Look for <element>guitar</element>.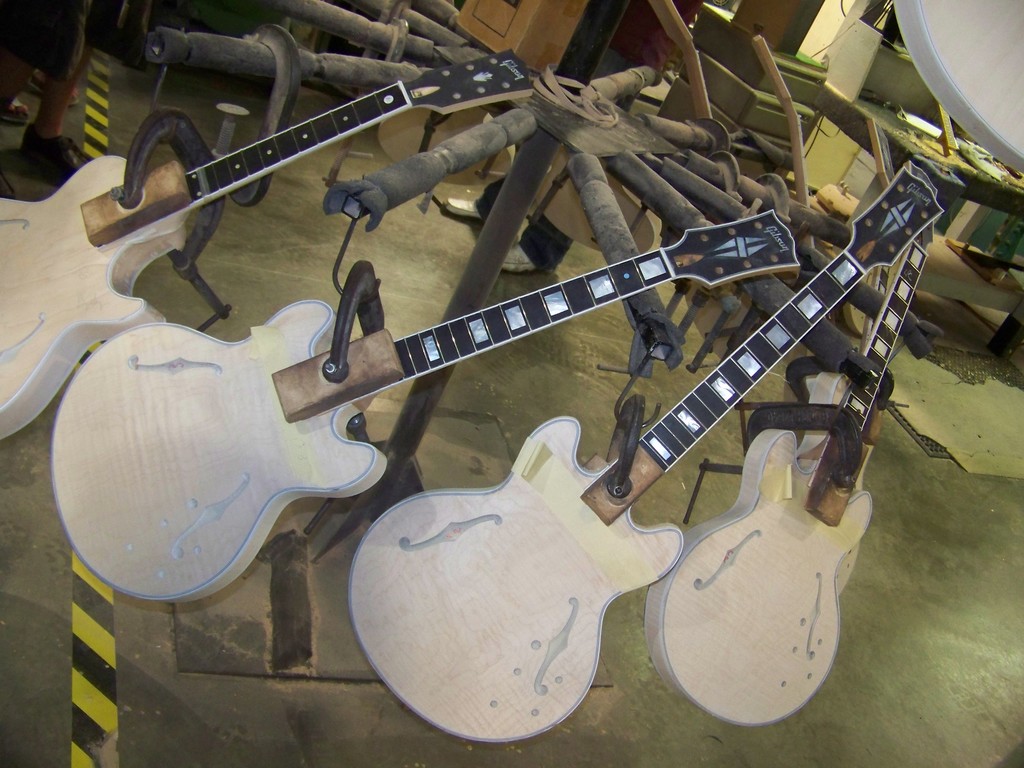
Found: (349, 163, 941, 740).
